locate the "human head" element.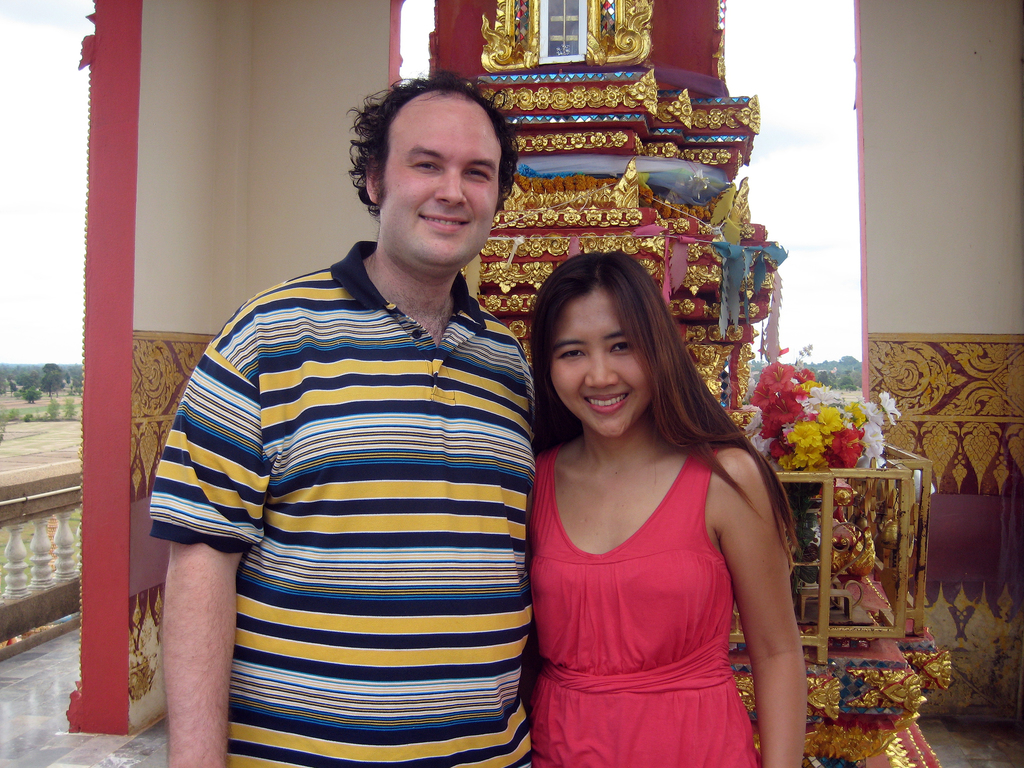
Element bbox: 535, 255, 682, 445.
